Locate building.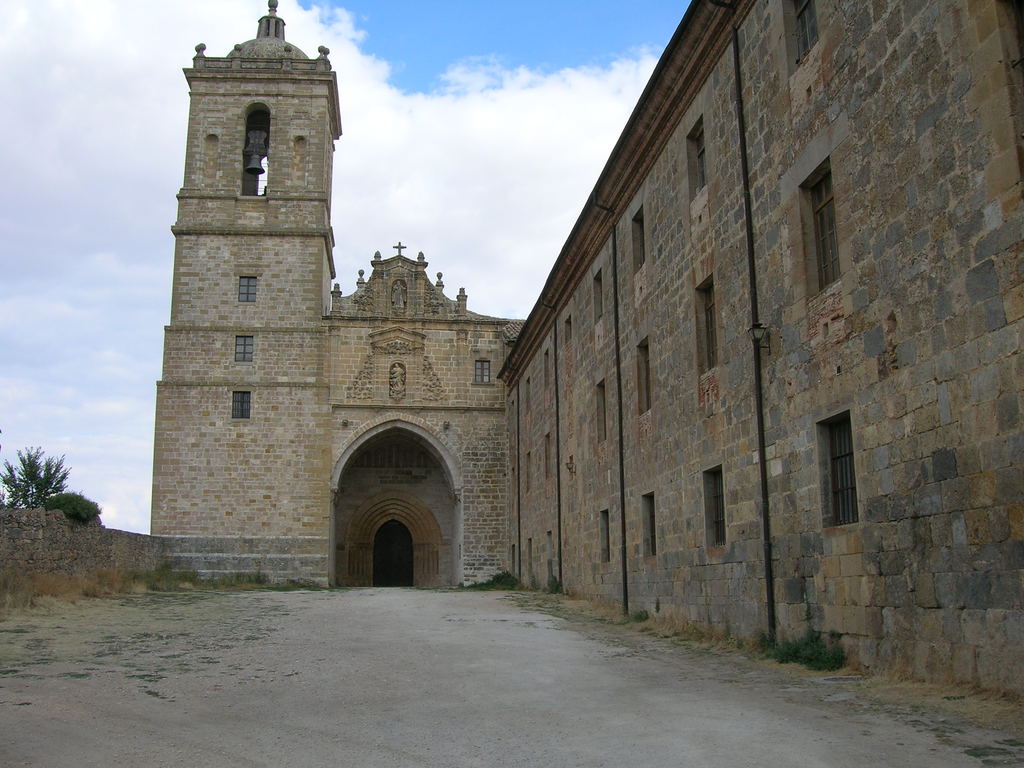
Bounding box: 147 0 1023 701.
